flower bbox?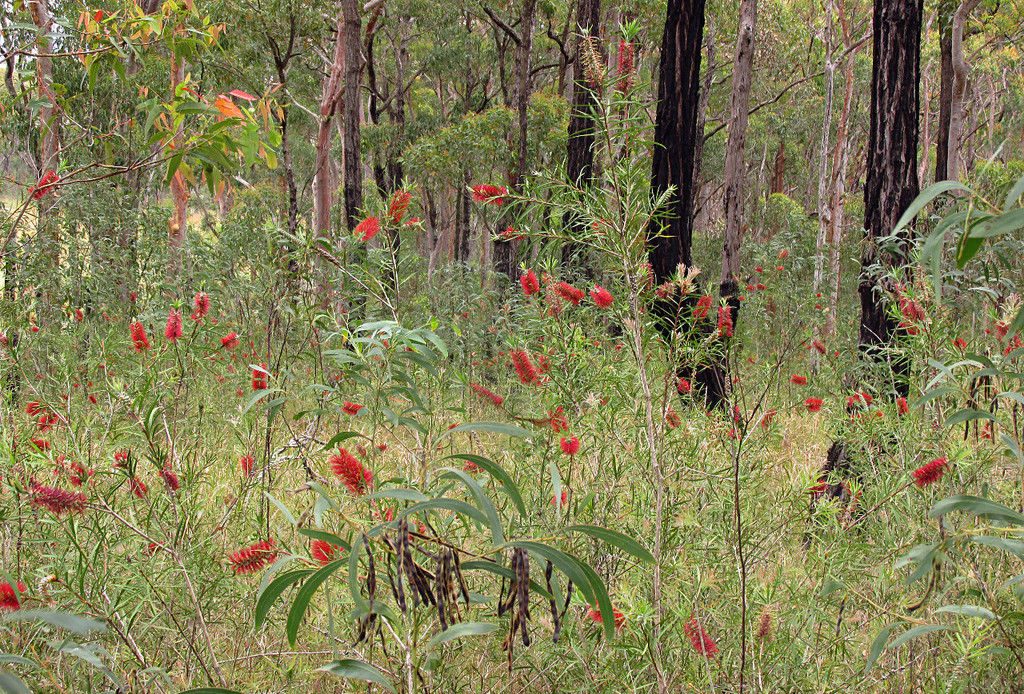
box=[805, 397, 821, 409]
